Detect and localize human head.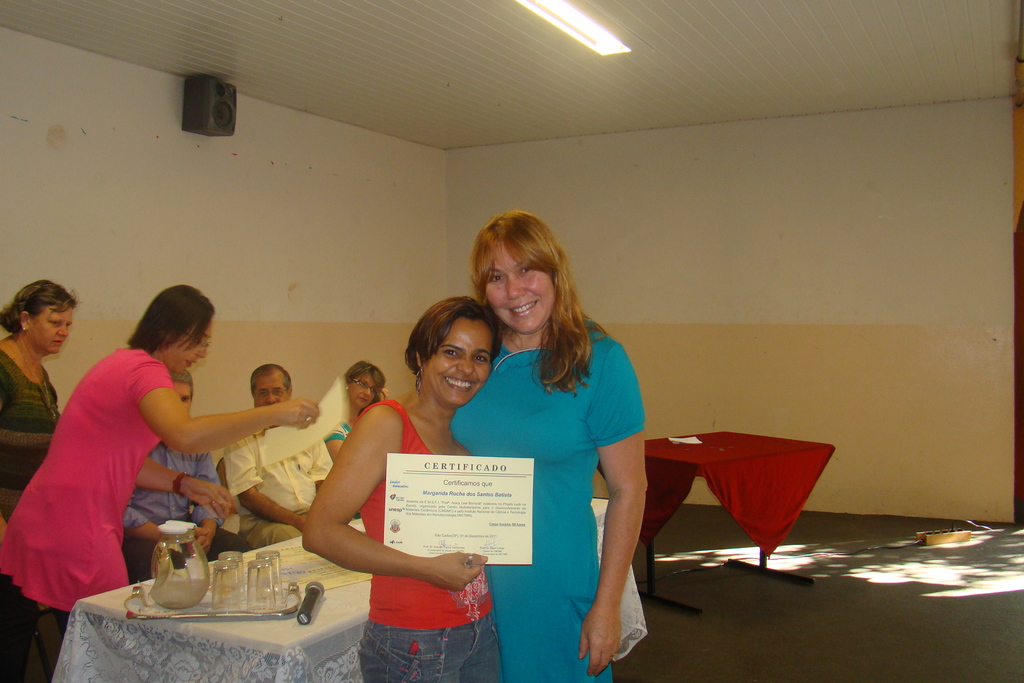
Localized at crop(0, 281, 76, 357).
